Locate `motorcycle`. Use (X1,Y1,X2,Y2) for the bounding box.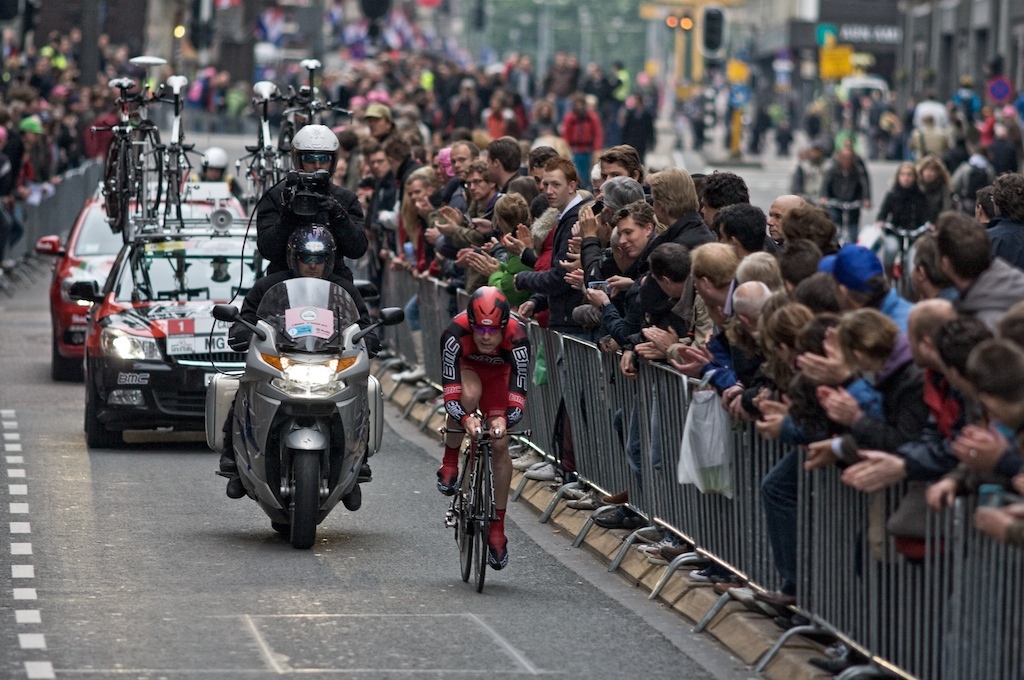
(204,278,404,549).
